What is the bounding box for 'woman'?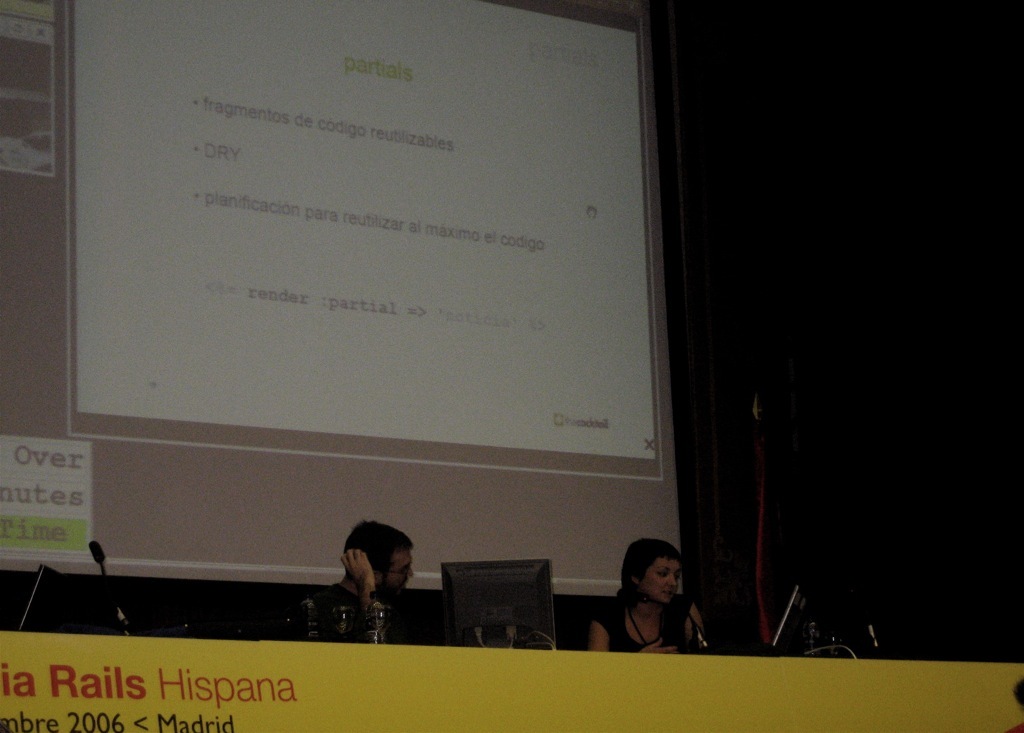
(594, 542, 711, 663).
